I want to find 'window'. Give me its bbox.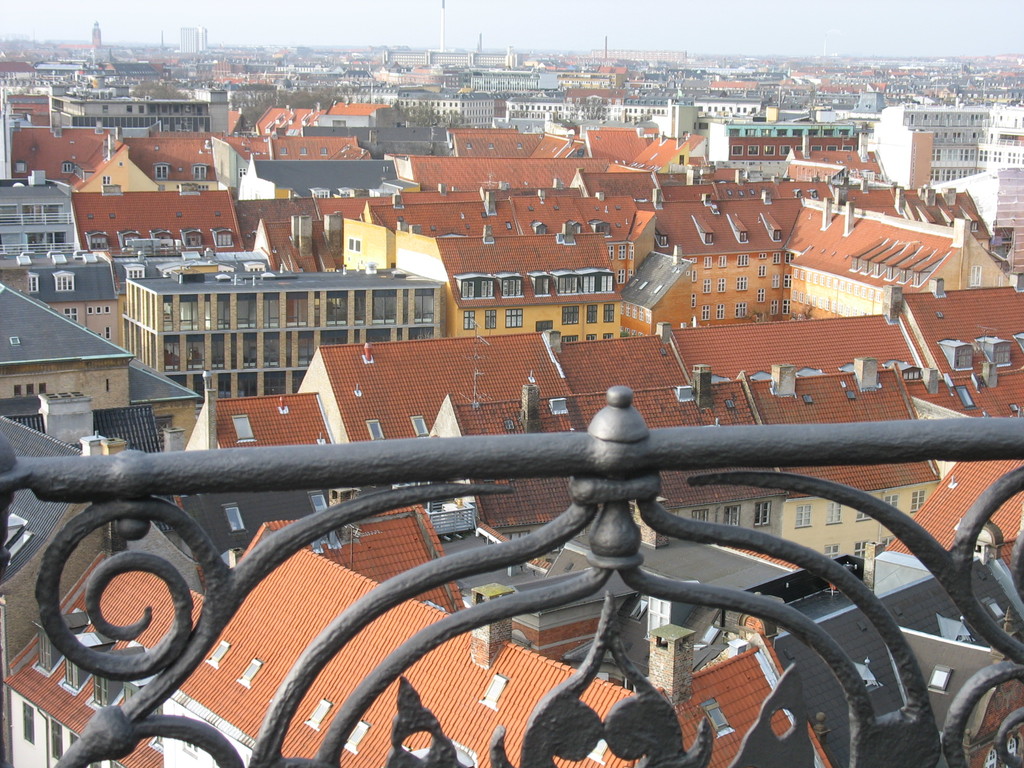
x1=240, y1=160, x2=247, y2=176.
